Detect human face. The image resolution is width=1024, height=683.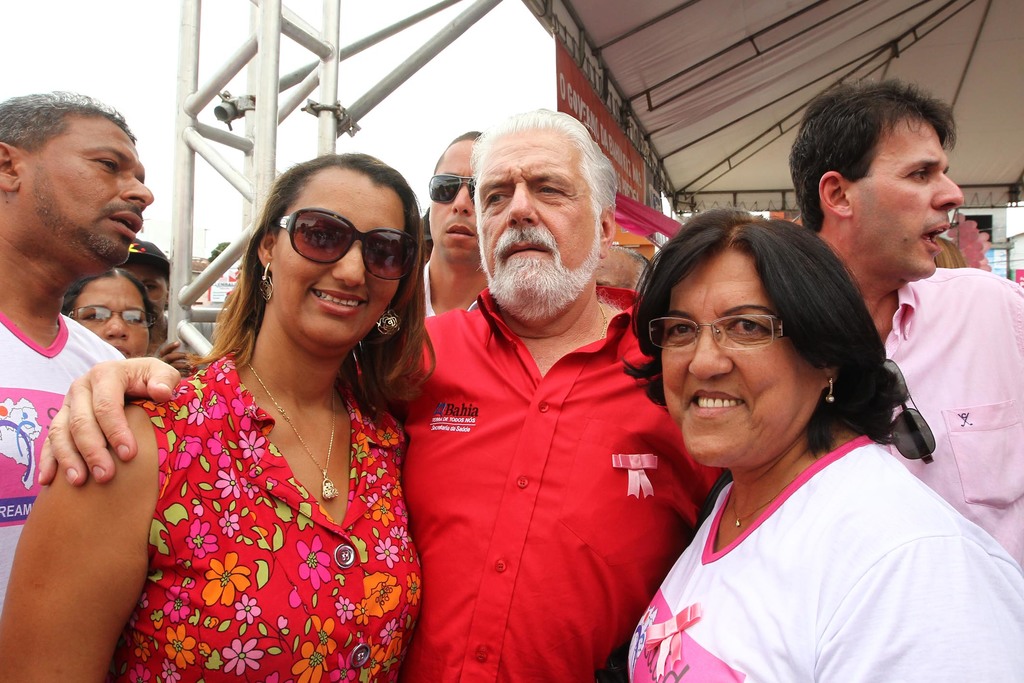
{"x1": 431, "y1": 144, "x2": 478, "y2": 258}.
